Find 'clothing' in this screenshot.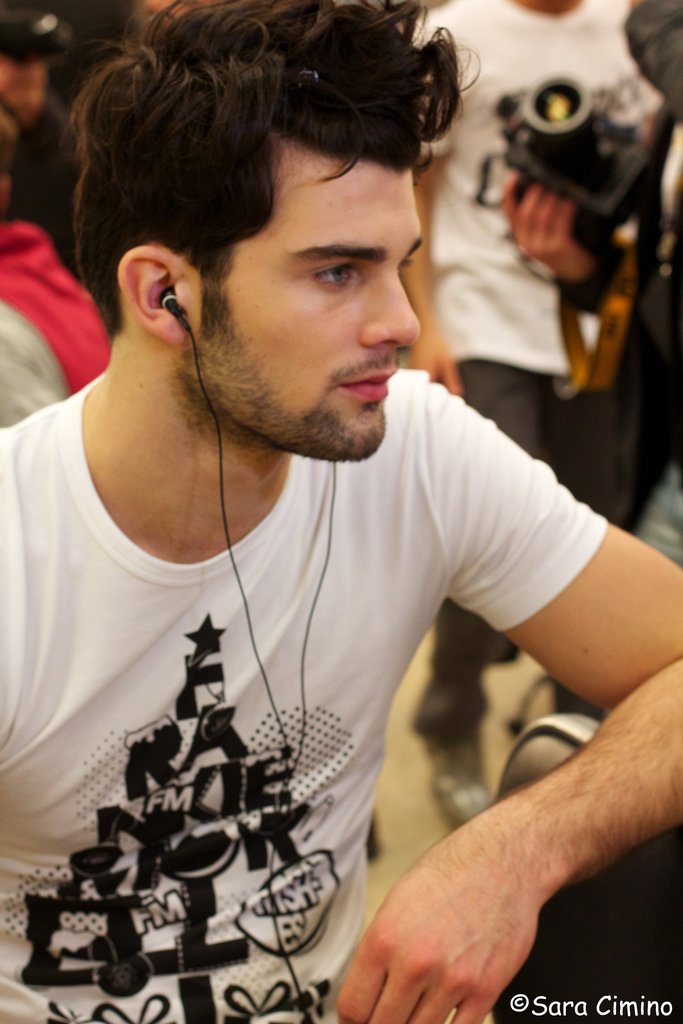
The bounding box for 'clothing' is Rect(419, 0, 648, 762).
